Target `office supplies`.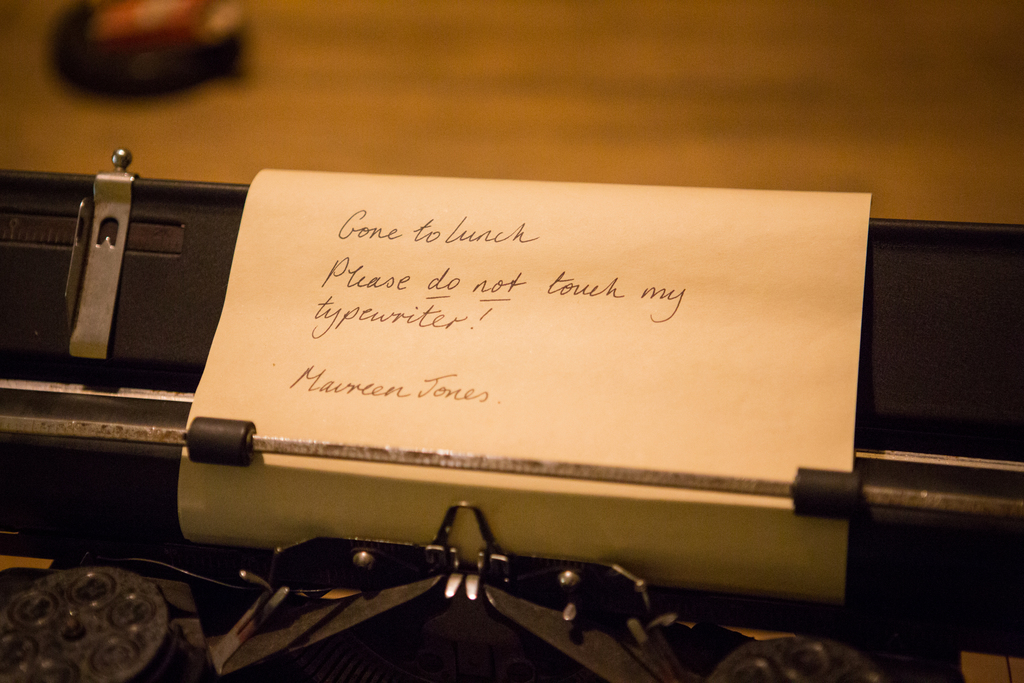
Target region: left=0, top=150, right=1023, bottom=682.
